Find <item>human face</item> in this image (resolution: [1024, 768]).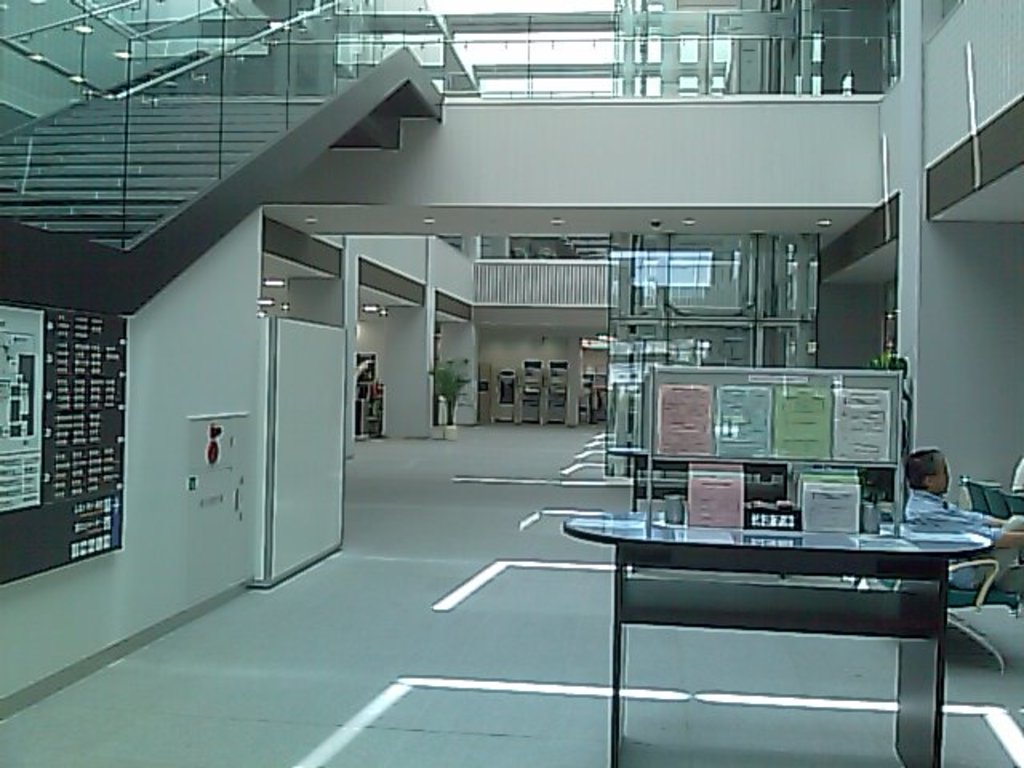
rect(934, 453, 949, 491).
